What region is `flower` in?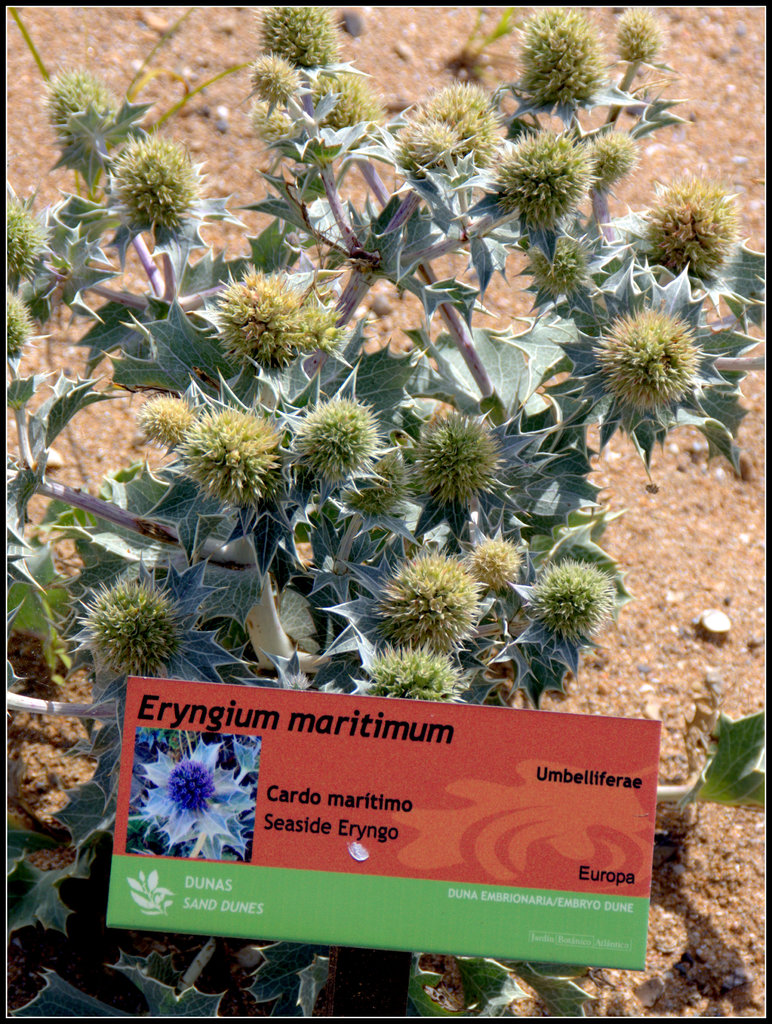
region(339, 449, 426, 523).
